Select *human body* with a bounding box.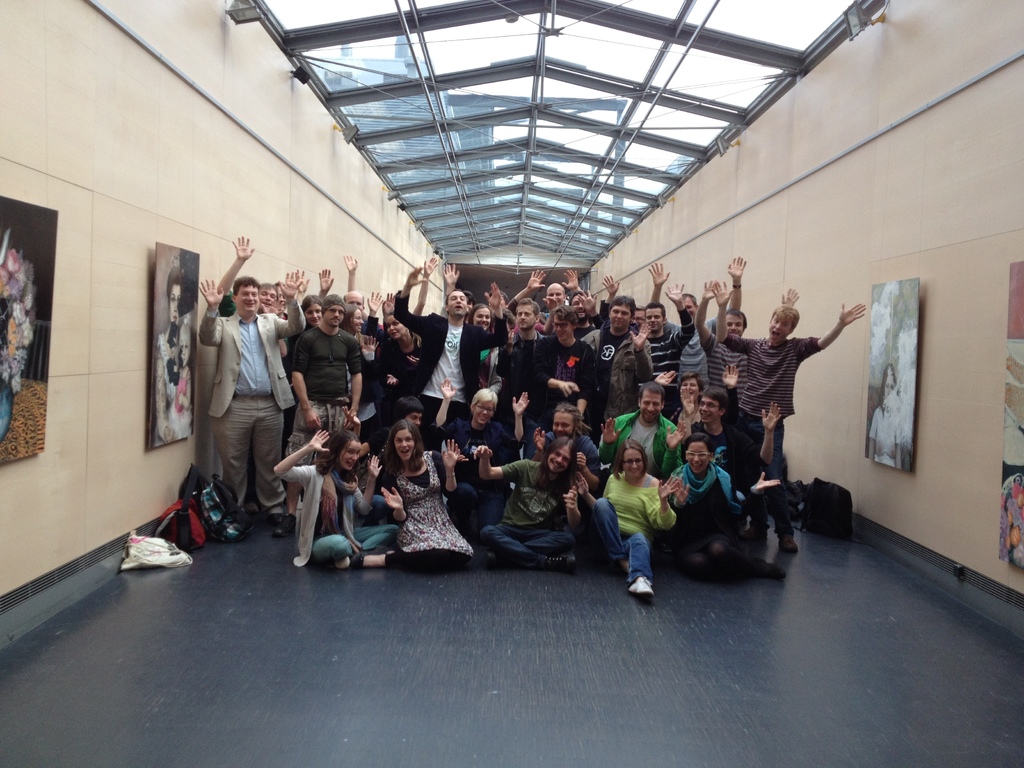
detection(543, 310, 588, 419).
